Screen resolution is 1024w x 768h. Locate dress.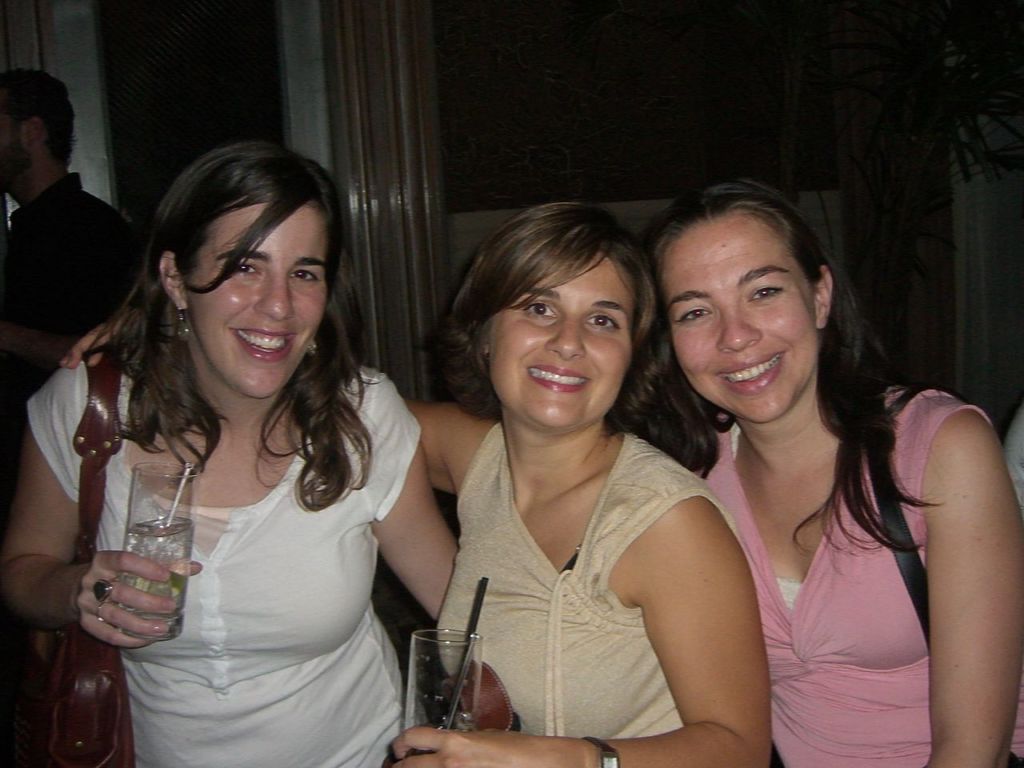
box=[427, 423, 741, 738].
